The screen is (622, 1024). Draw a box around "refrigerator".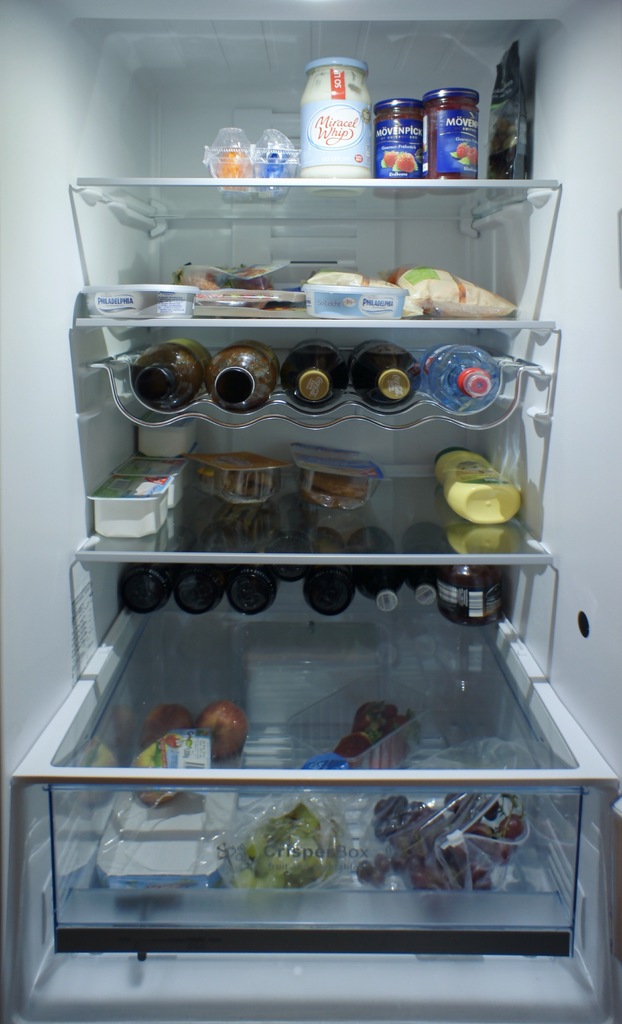
pyautogui.locateOnScreen(0, 0, 621, 1023).
